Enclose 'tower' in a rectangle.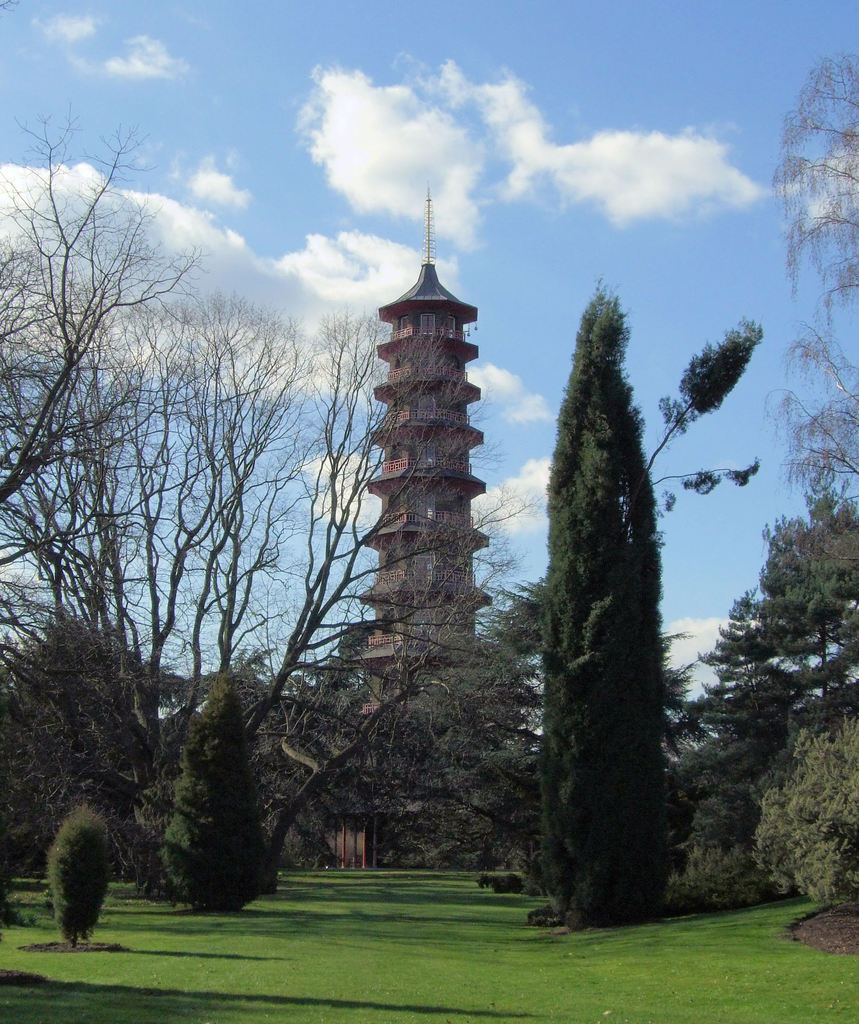
region(331, 196, 534, 765).
